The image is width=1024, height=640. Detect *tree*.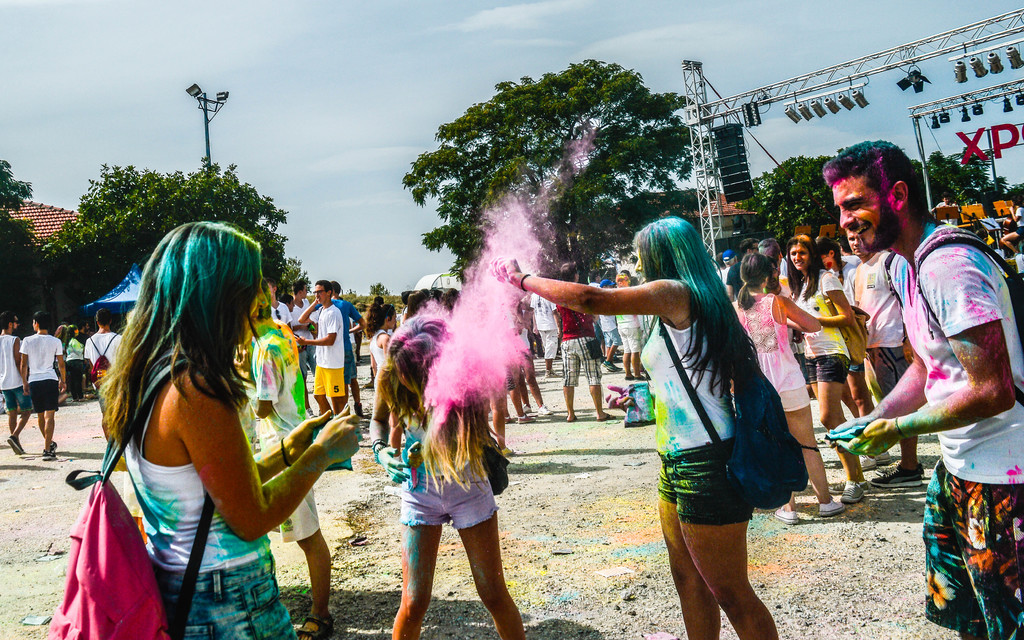
Detection: (left=742, top=144, right=1023, bottom=255).
